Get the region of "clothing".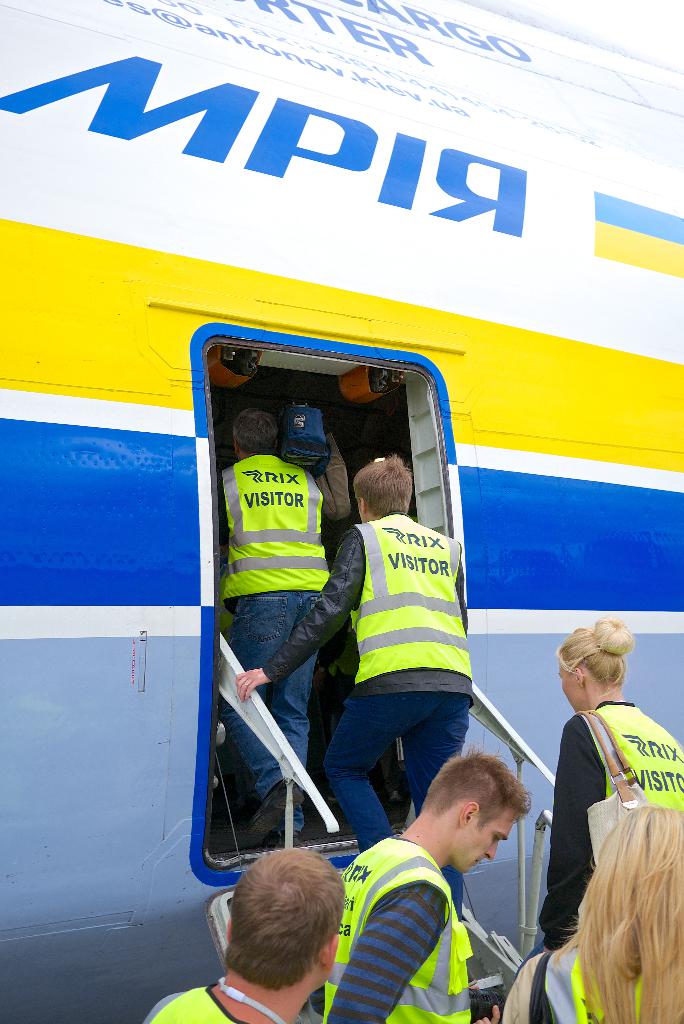
box=[327, 680, 457, 869].
